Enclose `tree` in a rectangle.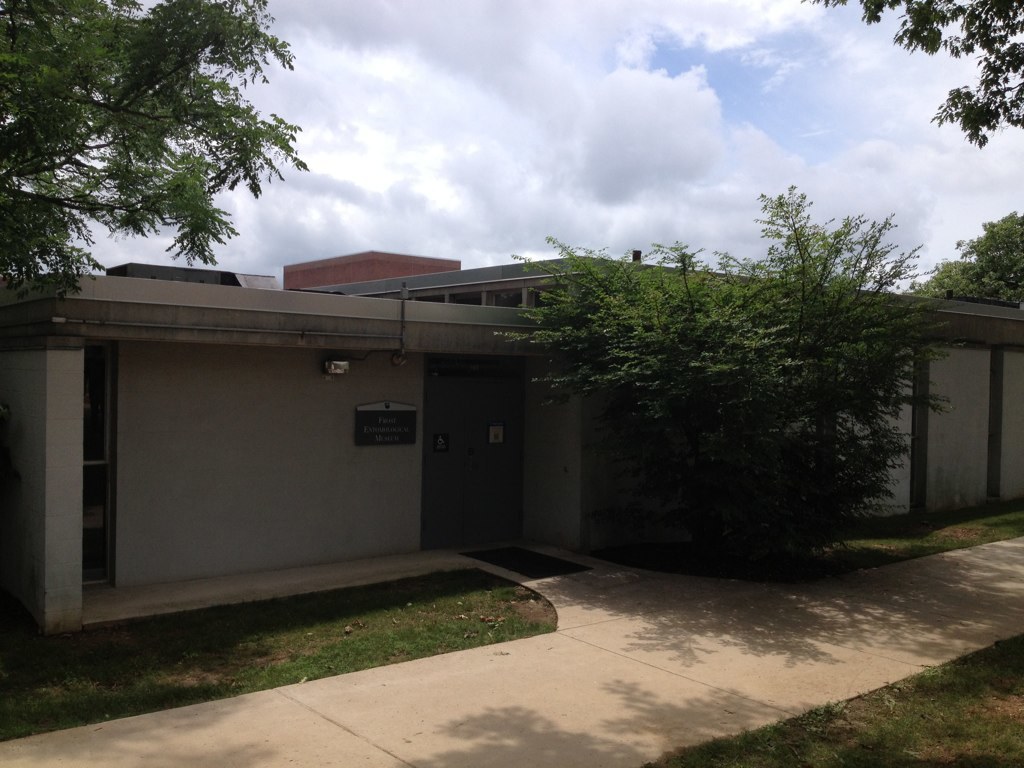
(907,200,1023,307).
